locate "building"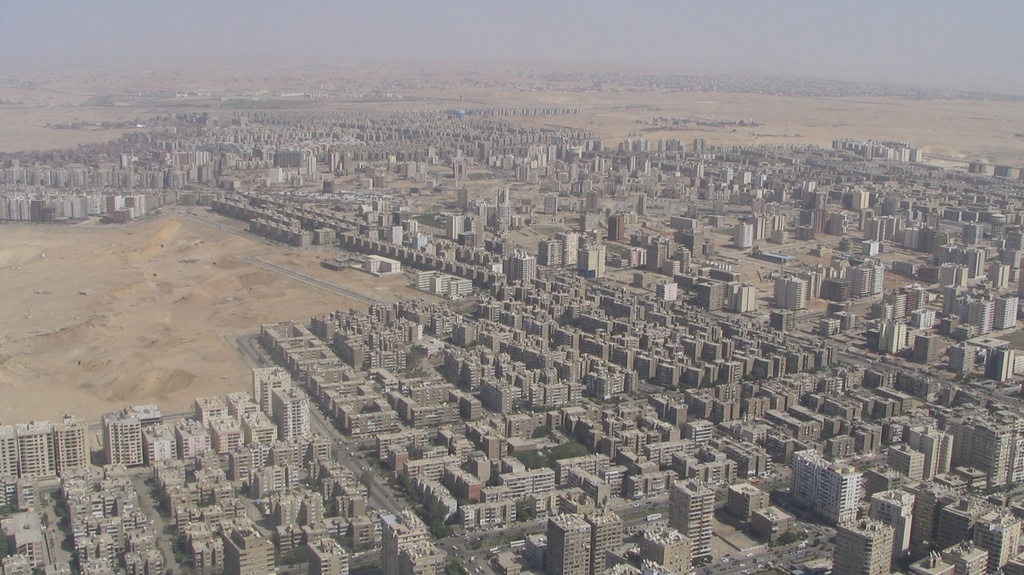
(left=310, top=537, right=349, bottom=567)
